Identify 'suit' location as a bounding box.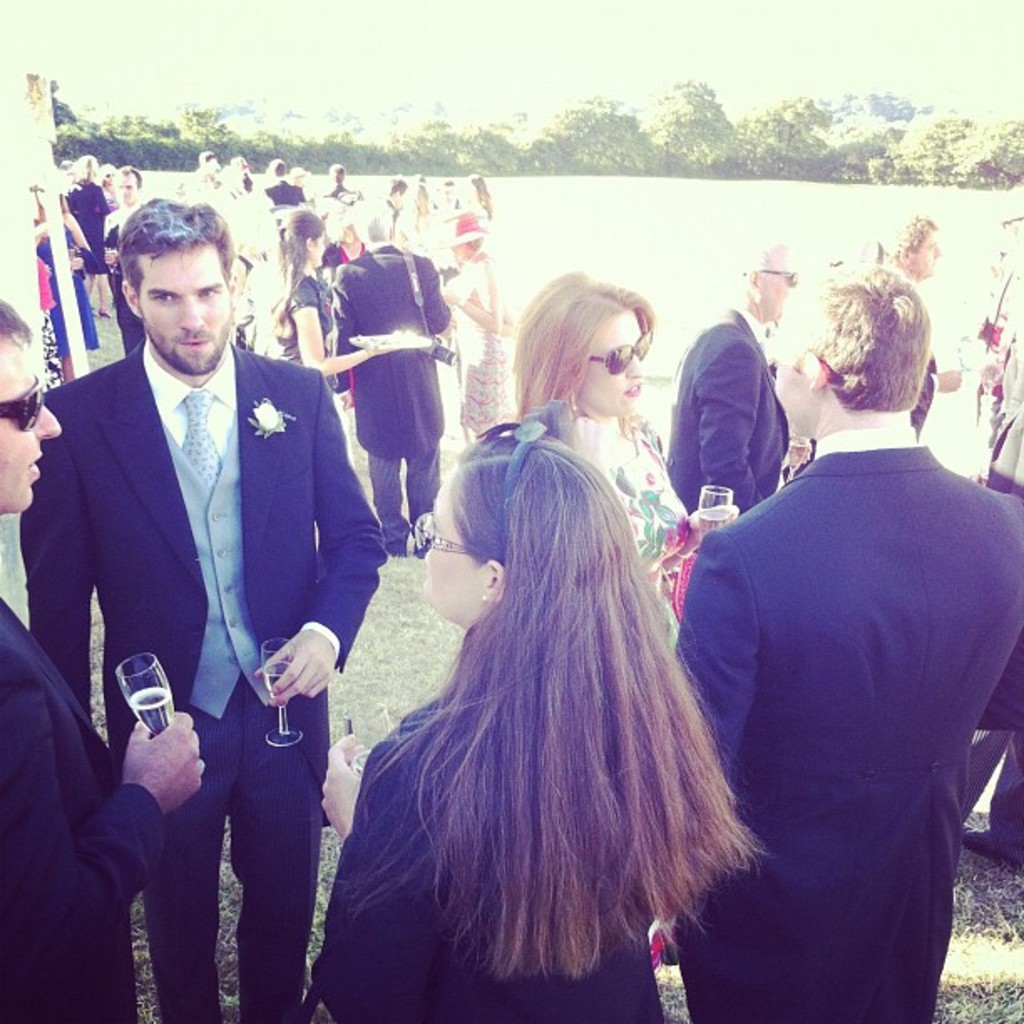
x1=27, y1=351, x2=388, y2=1022.
